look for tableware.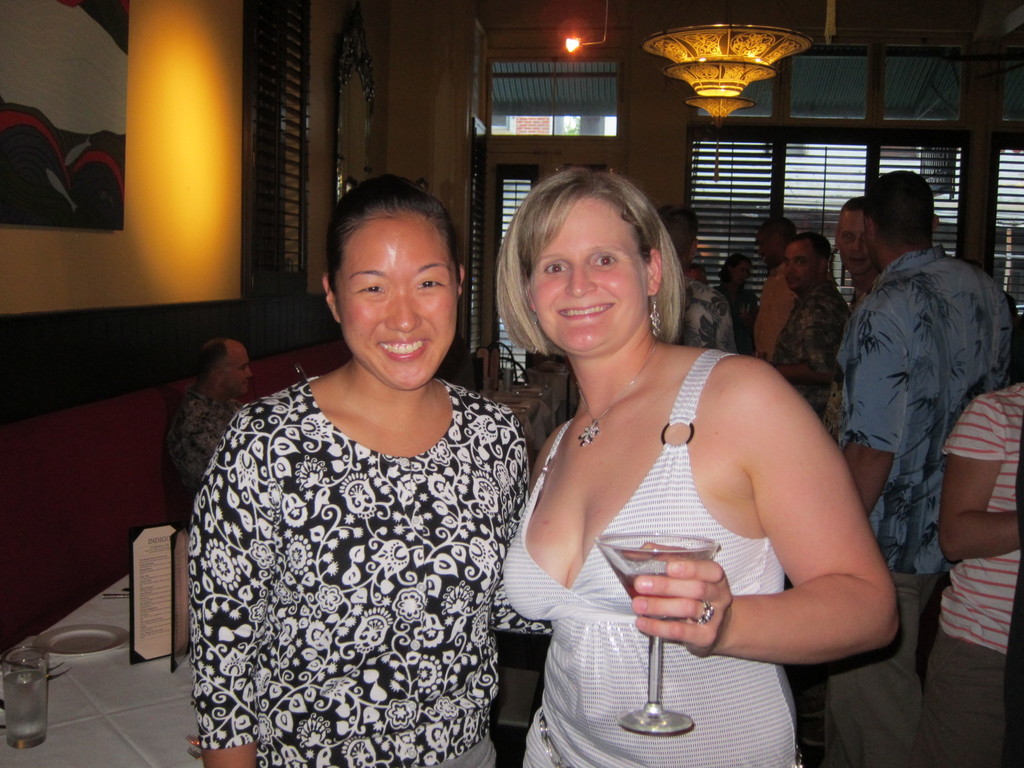
Found: (x1=38, y1=620, x2=129, y2=664).
